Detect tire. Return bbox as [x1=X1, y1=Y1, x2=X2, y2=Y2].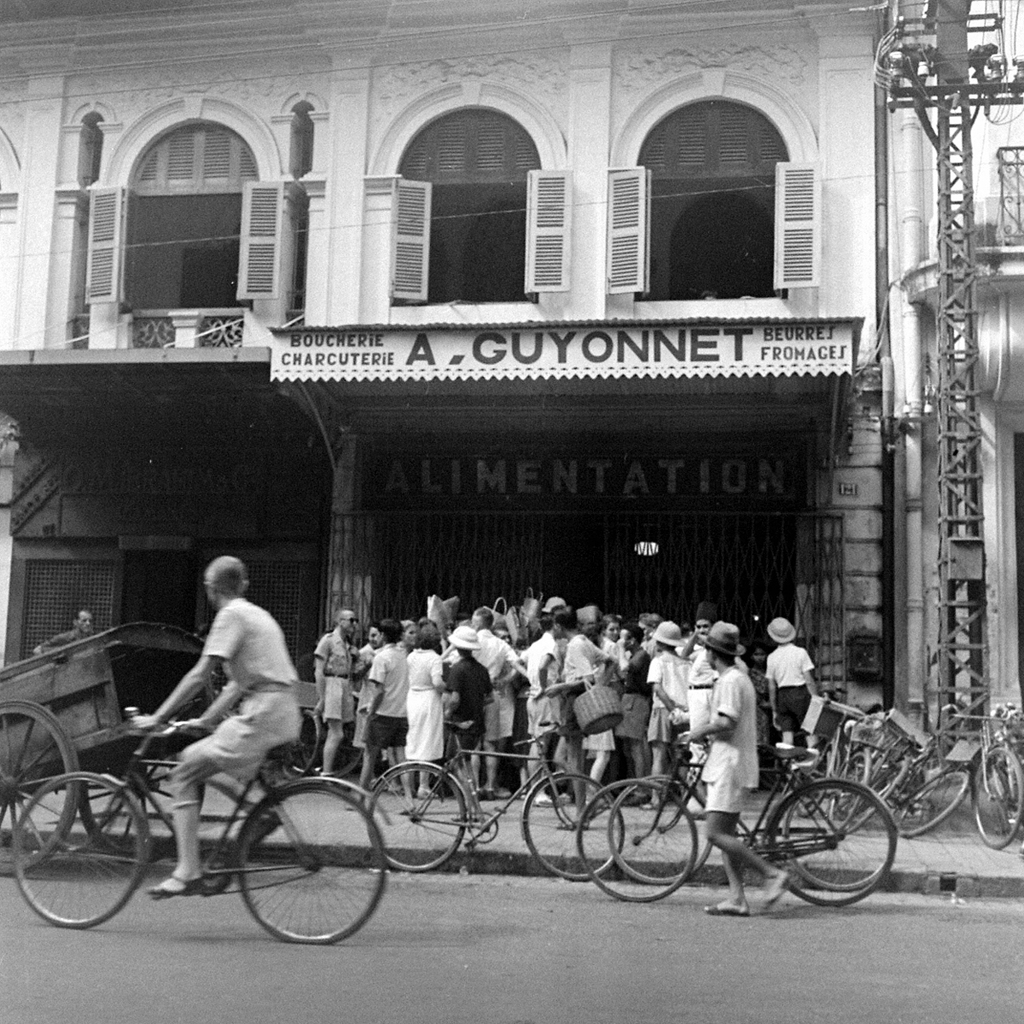
[x1=0, y1=699, x2=82, y2=874].
